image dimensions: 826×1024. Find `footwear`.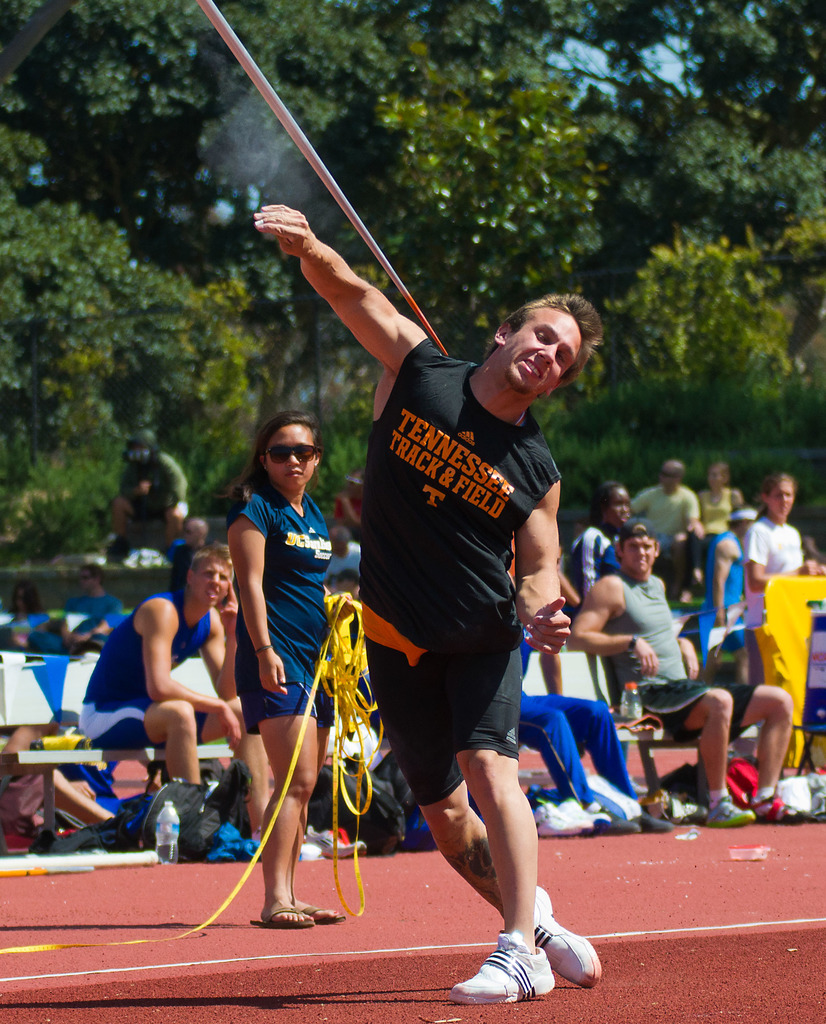
303/904/345/924.
